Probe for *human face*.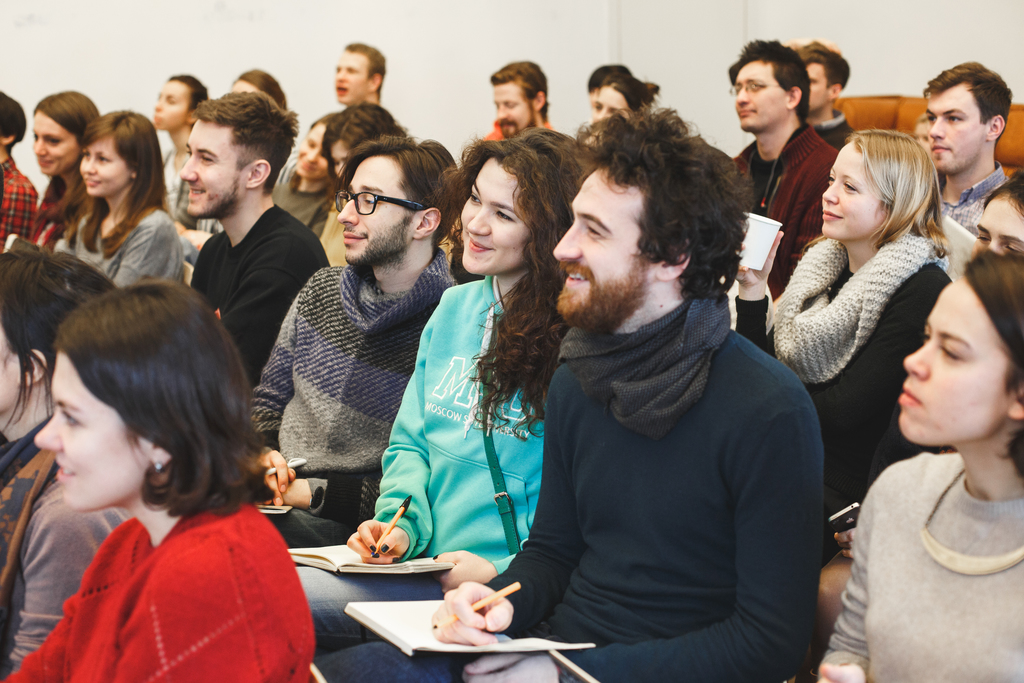
Probe result: bbox(461, 157, 530, 278).
